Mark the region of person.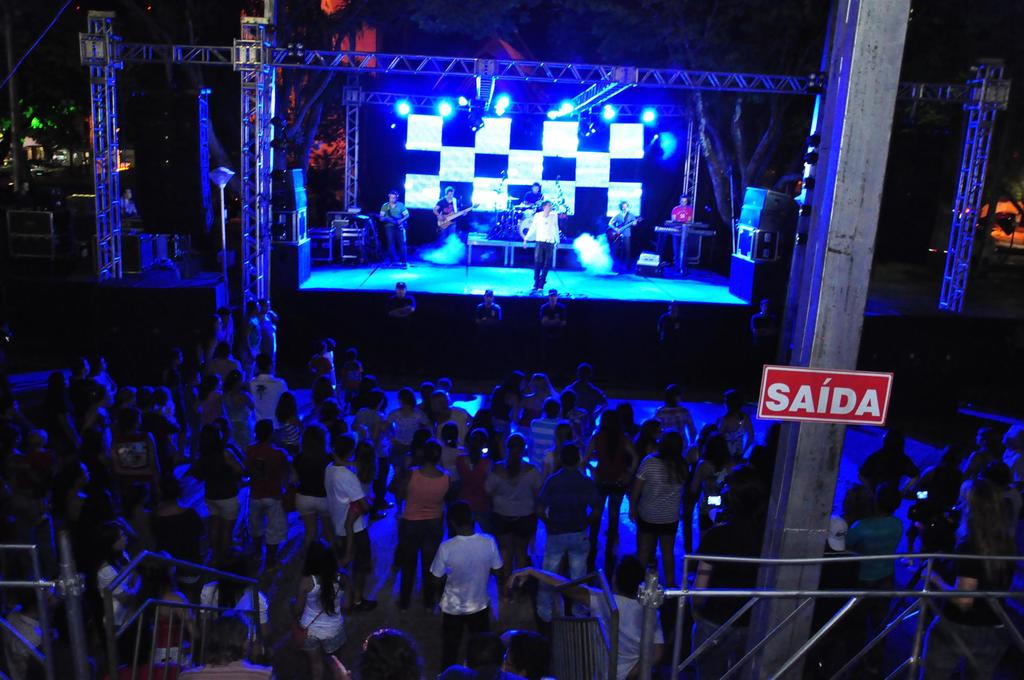
Region: bbox(538, 286, 572, 373).
